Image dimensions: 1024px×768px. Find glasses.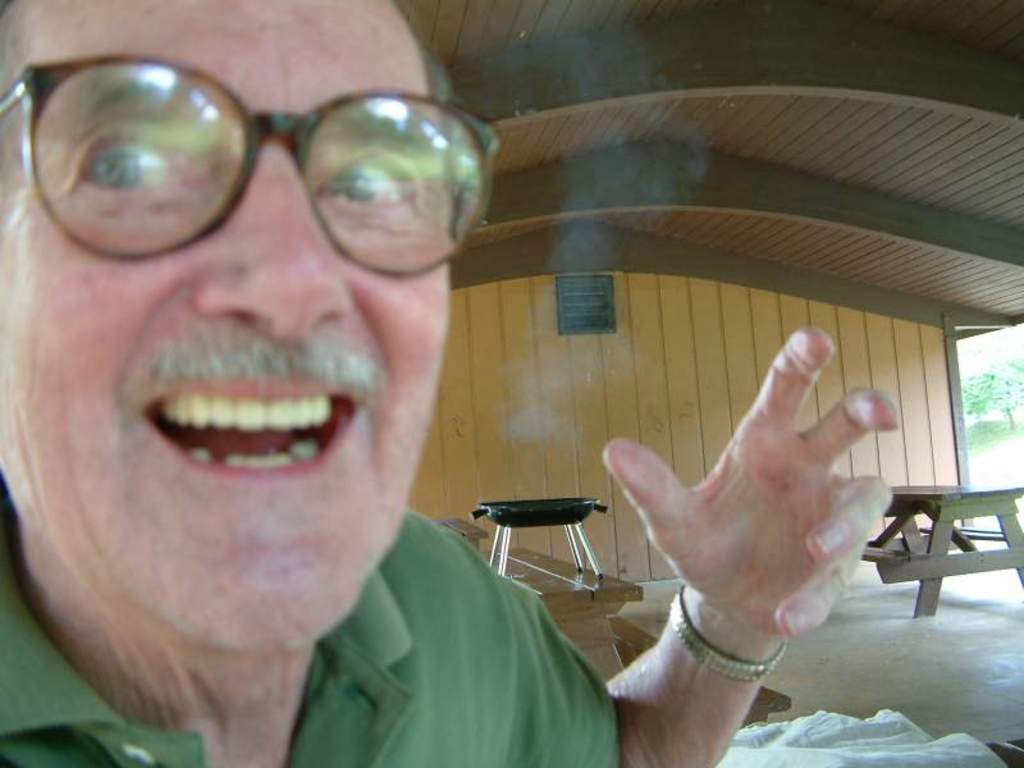
box(0, 50, 500, 280).
